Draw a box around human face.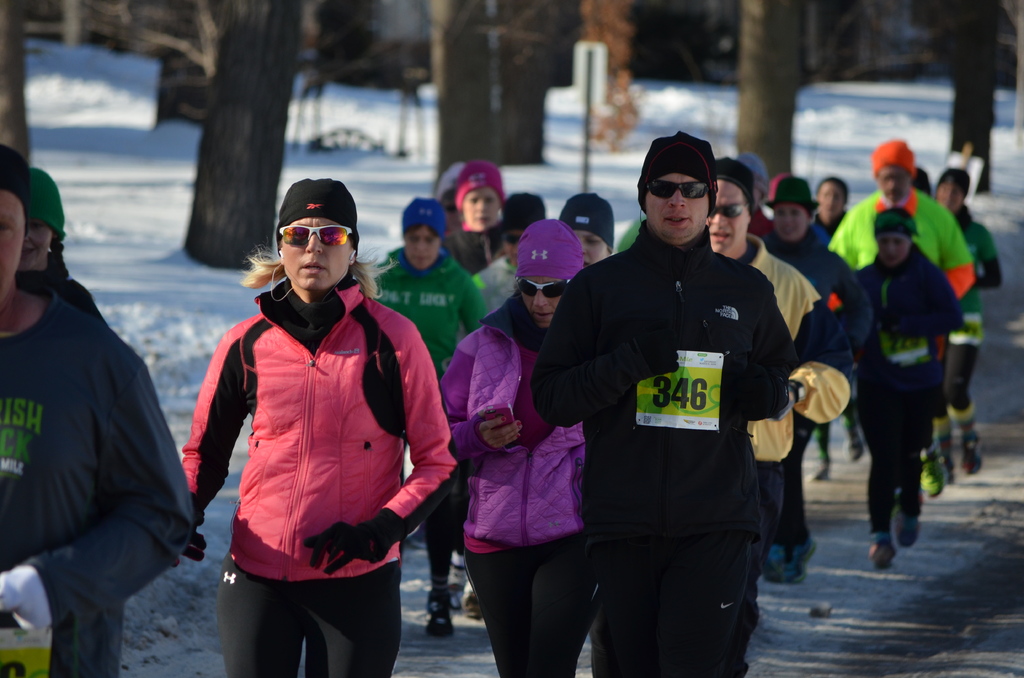
[left=281, top=218, right=351, bottom=289].
